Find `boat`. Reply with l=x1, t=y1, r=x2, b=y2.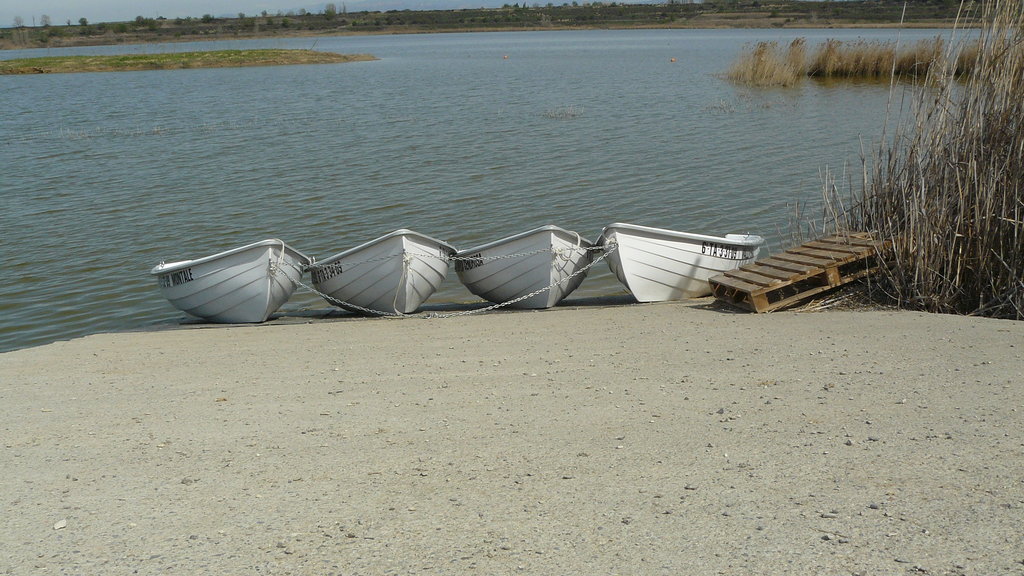
l=455, t=228, r=595, b=305.
